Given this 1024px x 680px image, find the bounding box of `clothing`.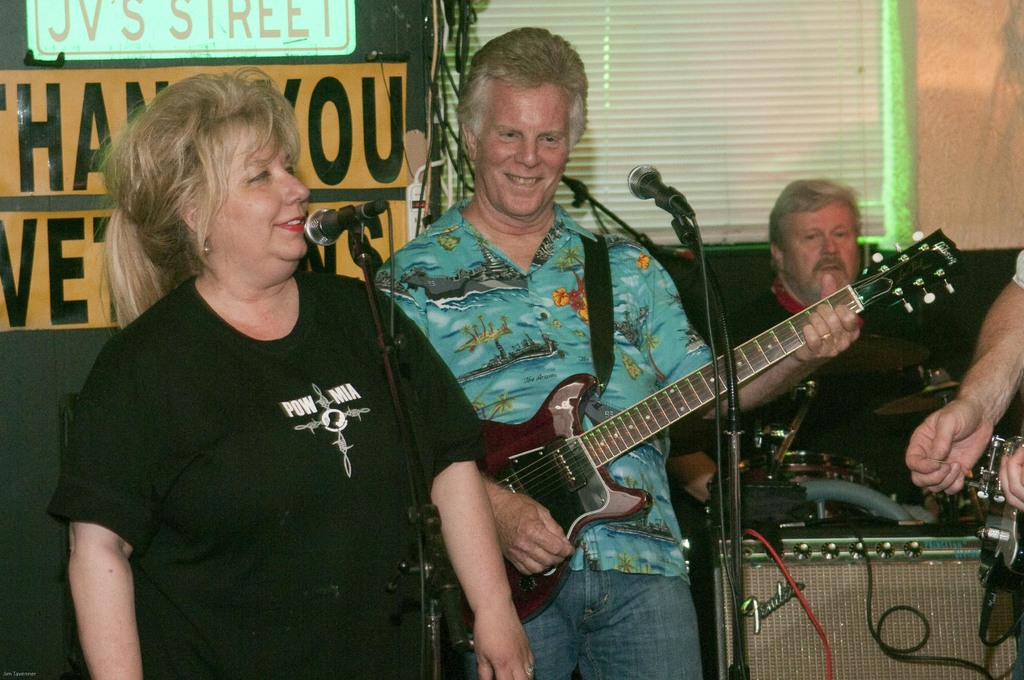
[1012, 247, 1023, 290].
